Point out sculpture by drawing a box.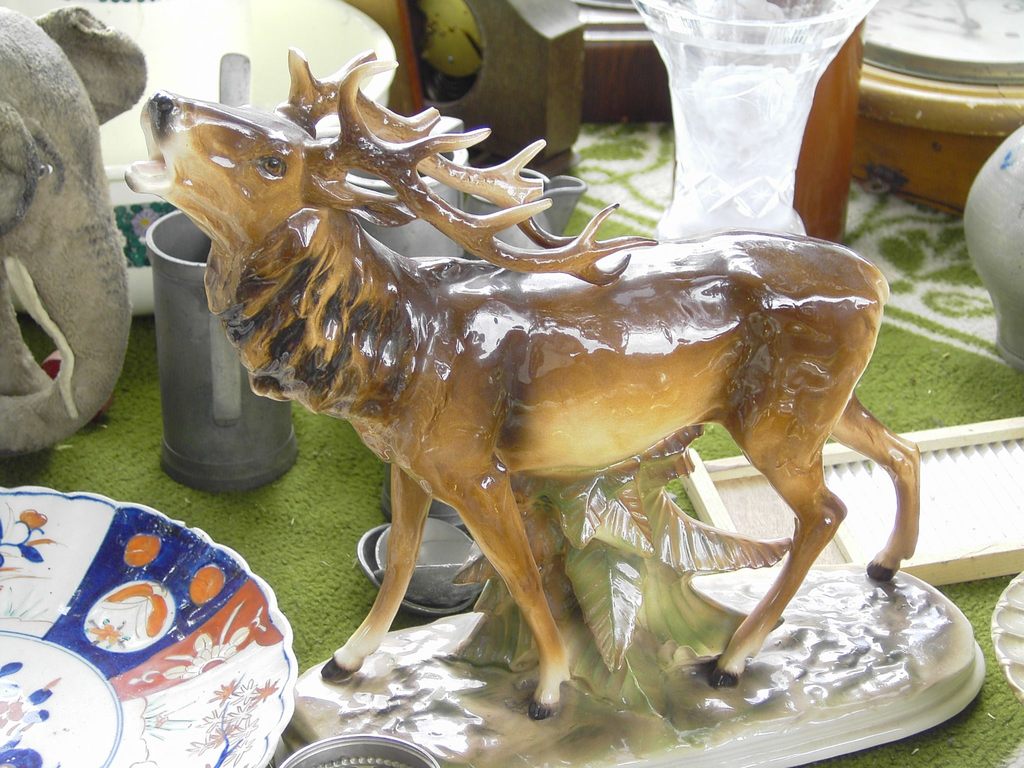
0, 7, 136, 458.
